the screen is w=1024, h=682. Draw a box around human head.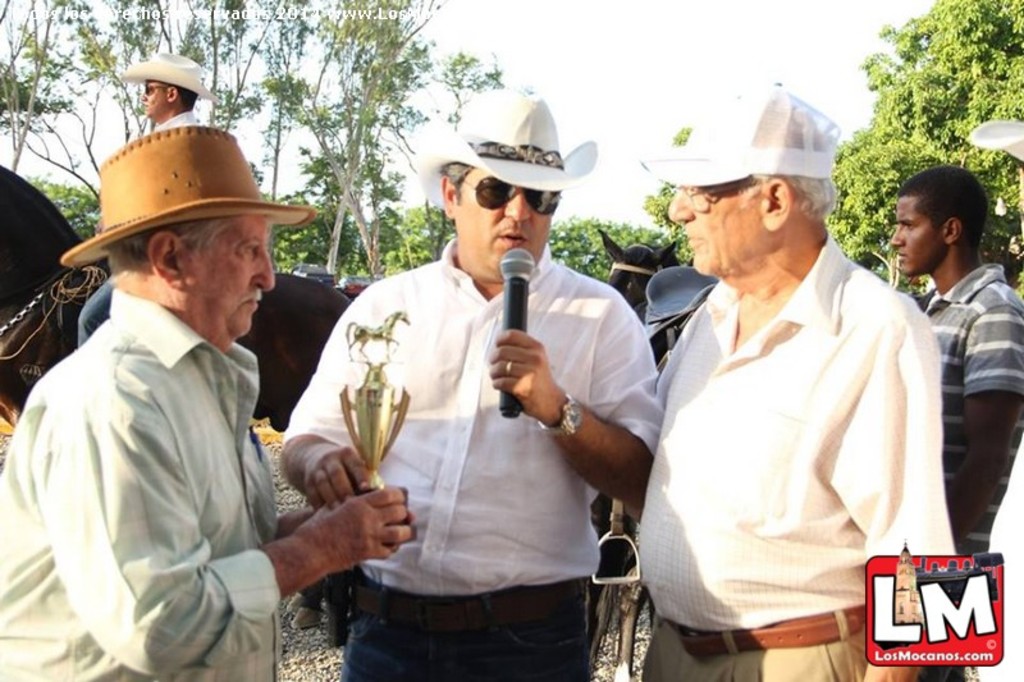
x1=891, y1=161, x2=997, y2=273.
